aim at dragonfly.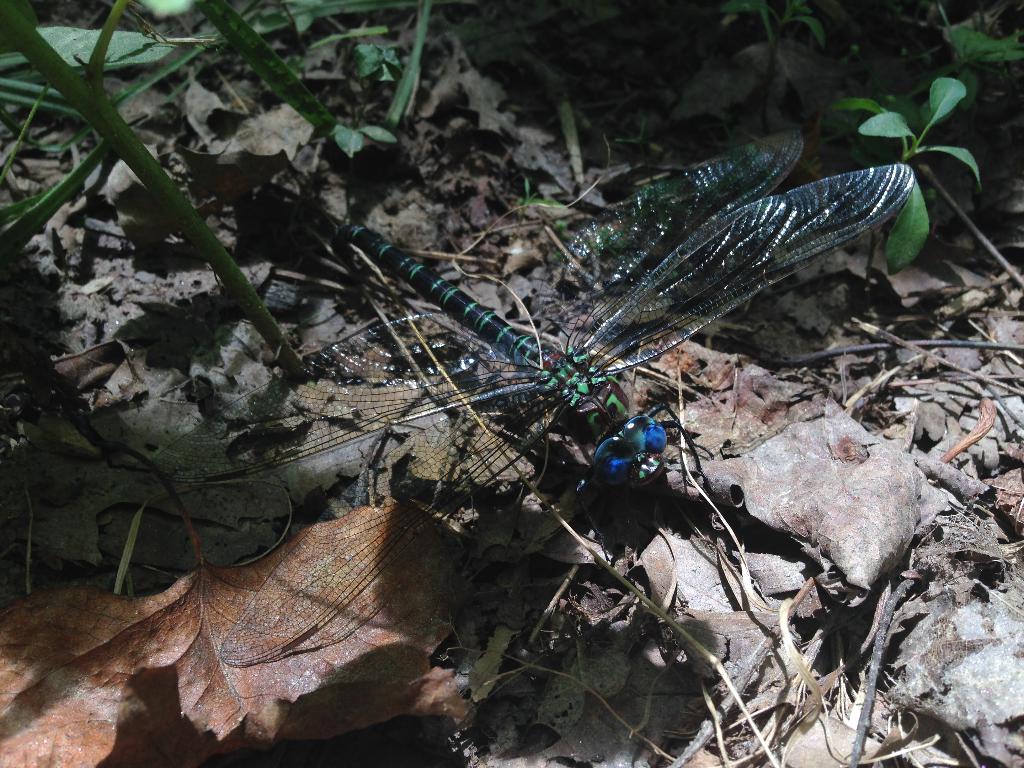
Aimed at region(150, 119, 914, 667).
